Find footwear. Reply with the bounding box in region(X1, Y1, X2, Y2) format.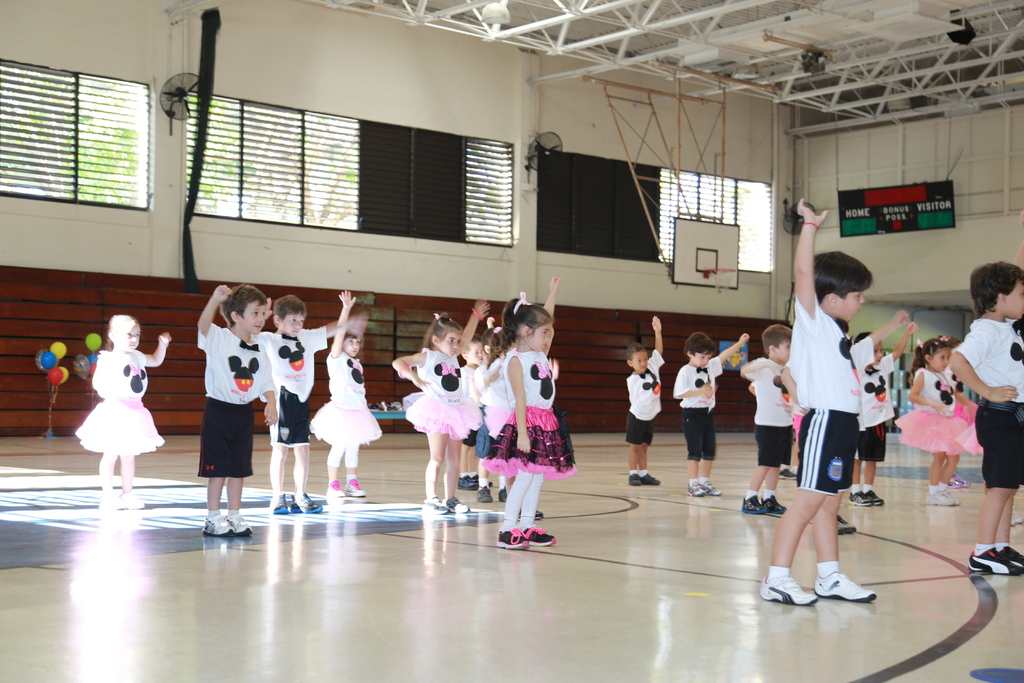
region(202, 516, 229, 537).
